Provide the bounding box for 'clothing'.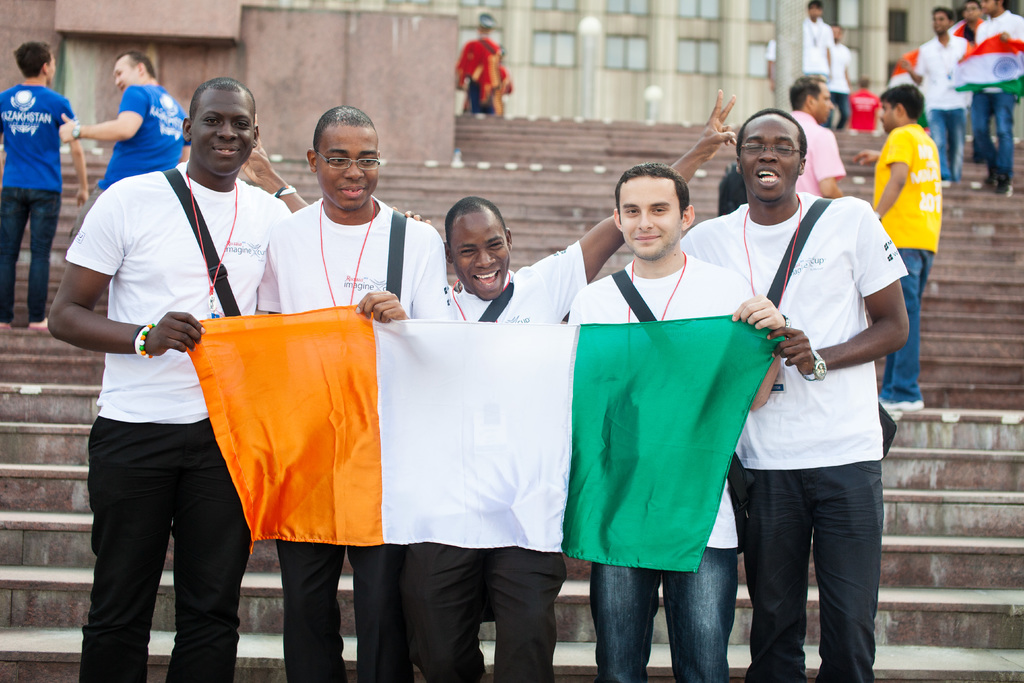
<bbox>252, 189, 449, 682</bbox>.
